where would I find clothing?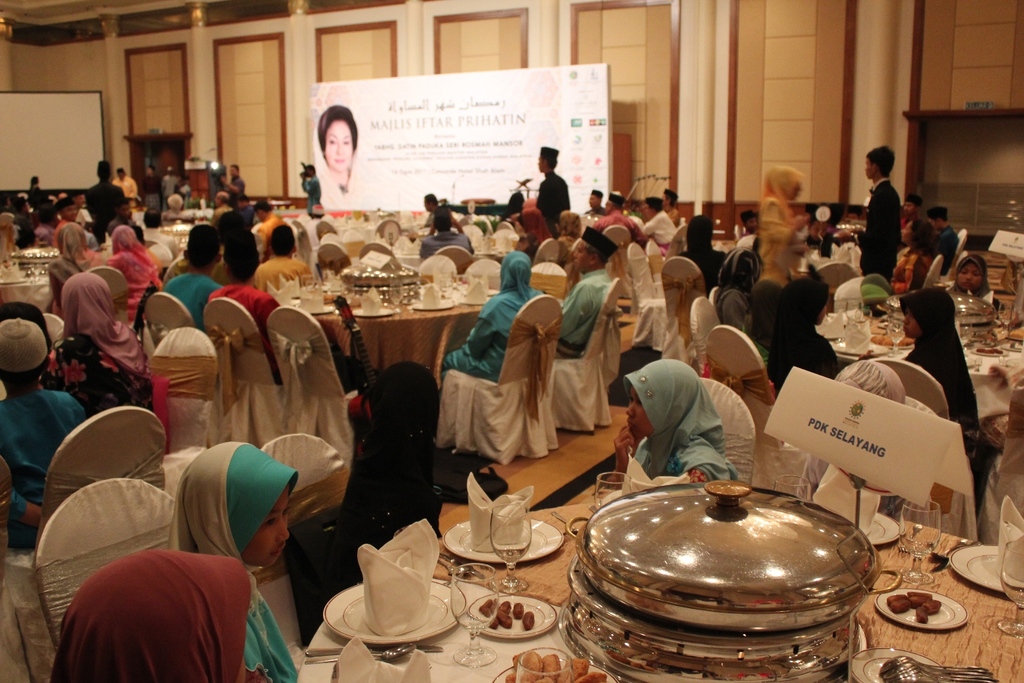
At <region>255, 211, 283, 265</region>.
